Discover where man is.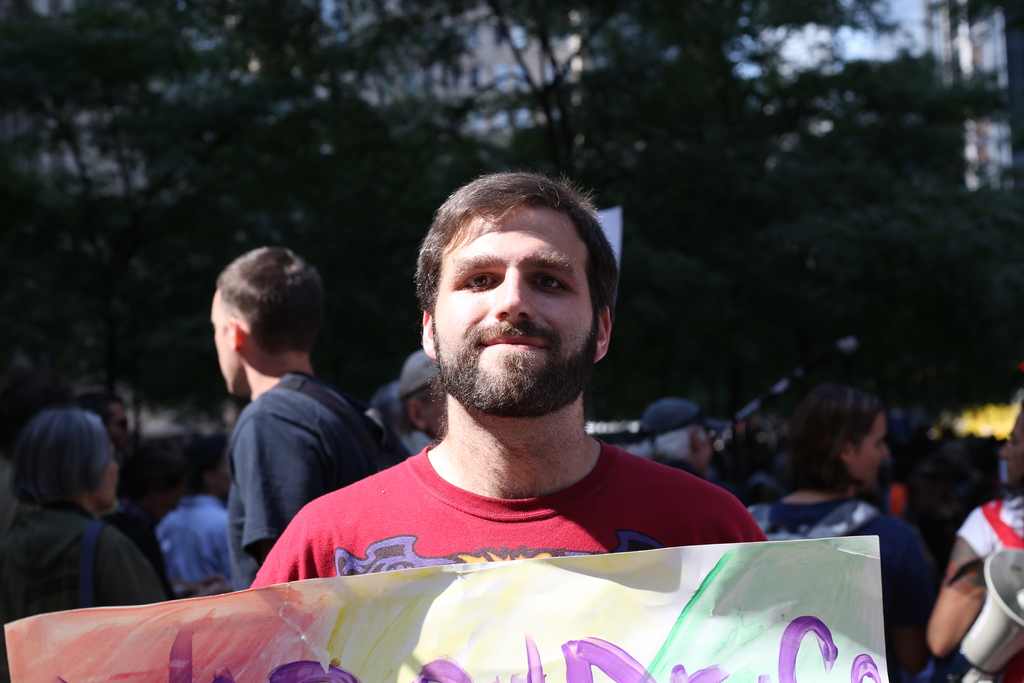
Discovered at box(242, 170, 817, 627).
